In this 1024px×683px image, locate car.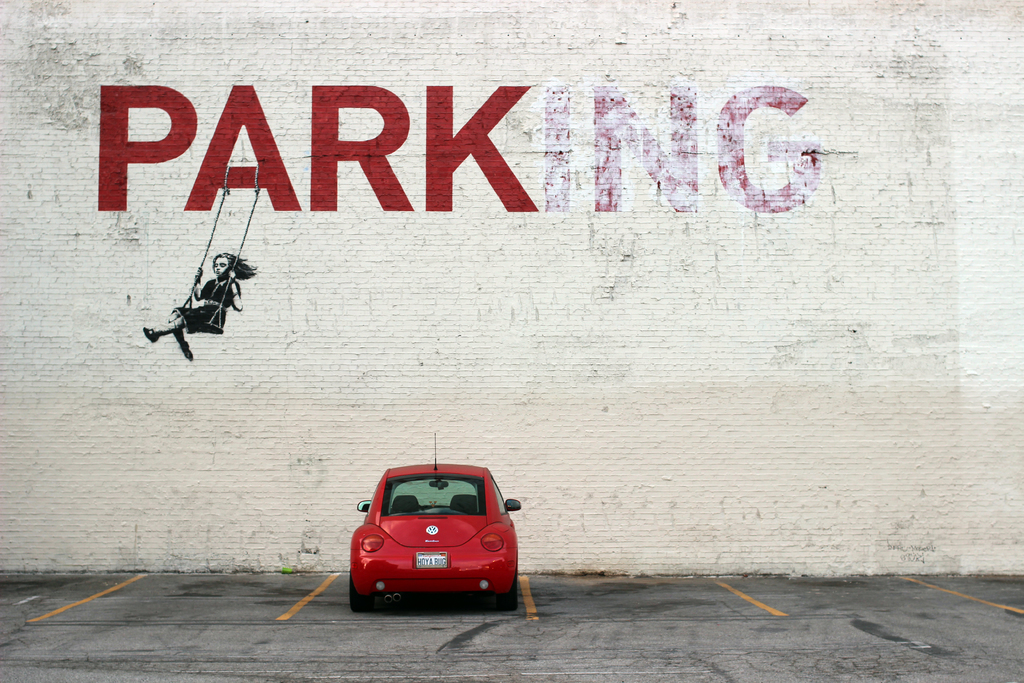
Bounding box: 349:431:519:613.
